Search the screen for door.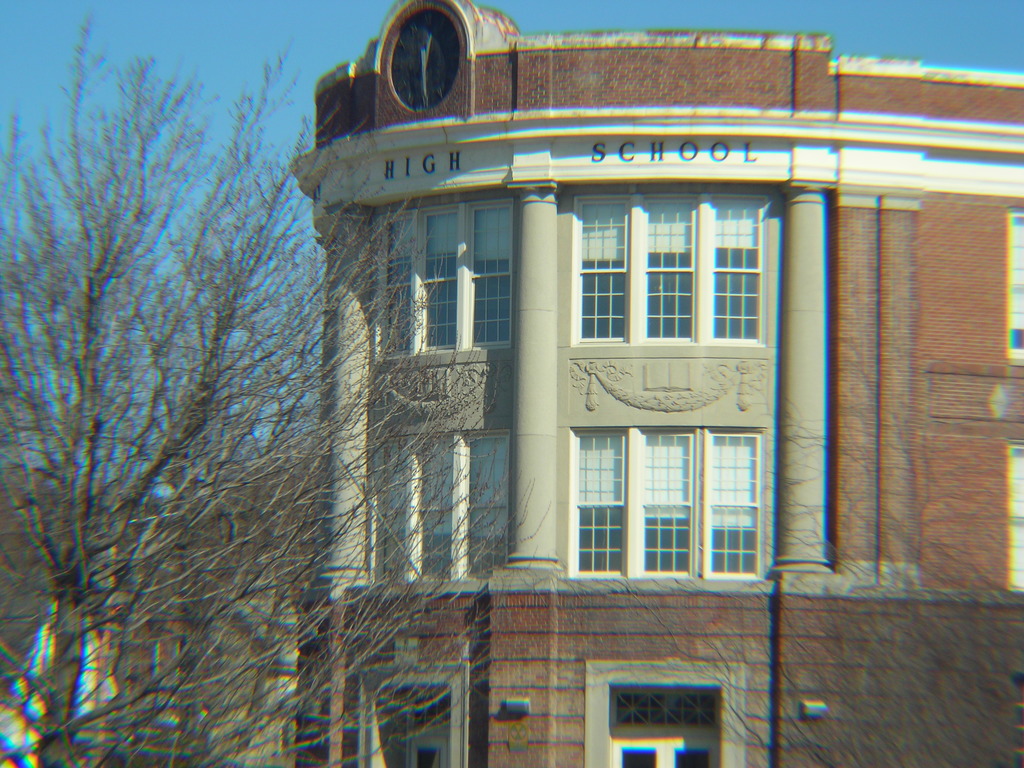
Found at [left=408, top=733, right=450, bottom=767].
